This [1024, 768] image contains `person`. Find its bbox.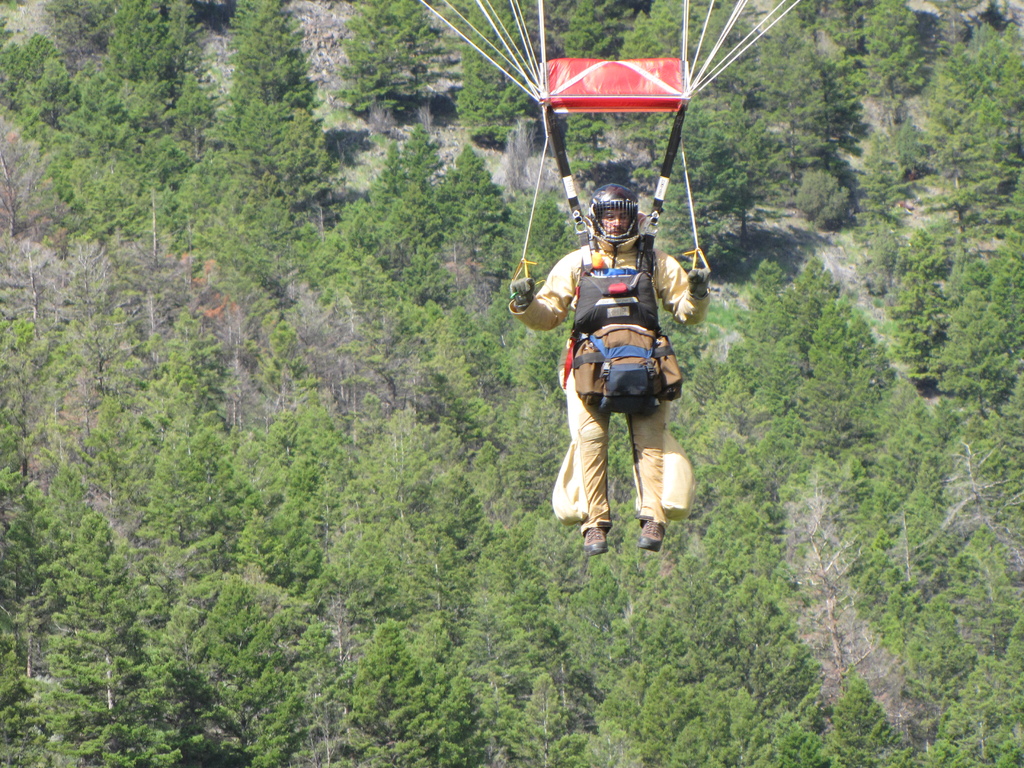
[x1=541, y1=113, x2=700, y2=561].
